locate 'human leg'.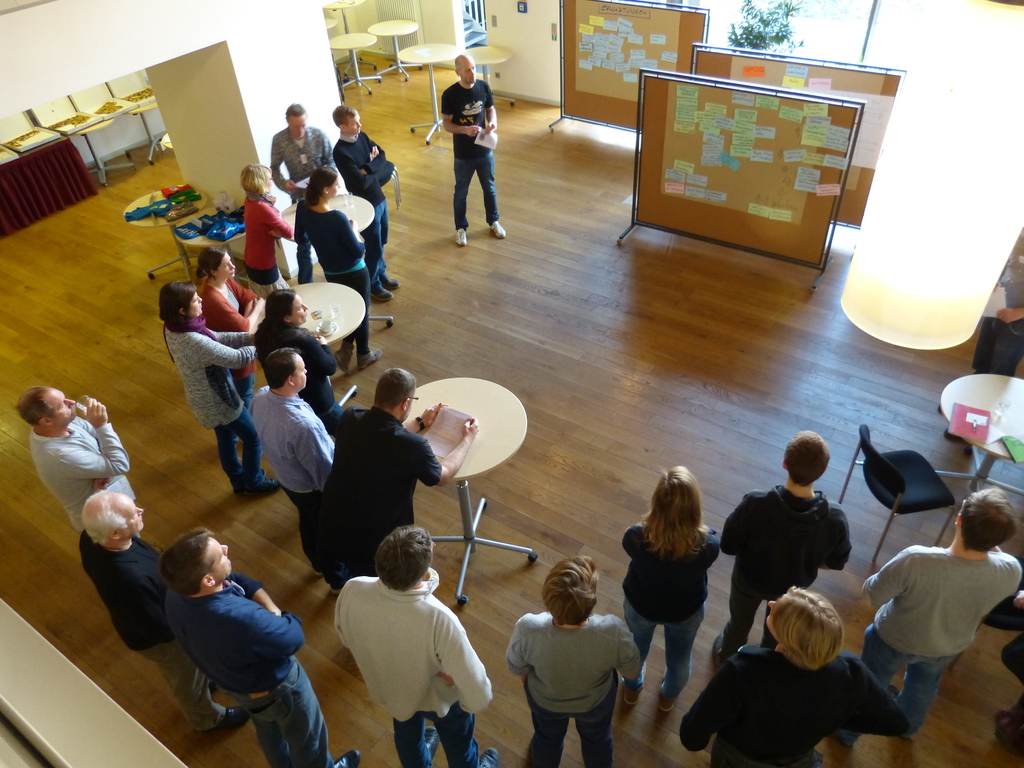
Bounding box: <box>440,707,499,764</box>.
